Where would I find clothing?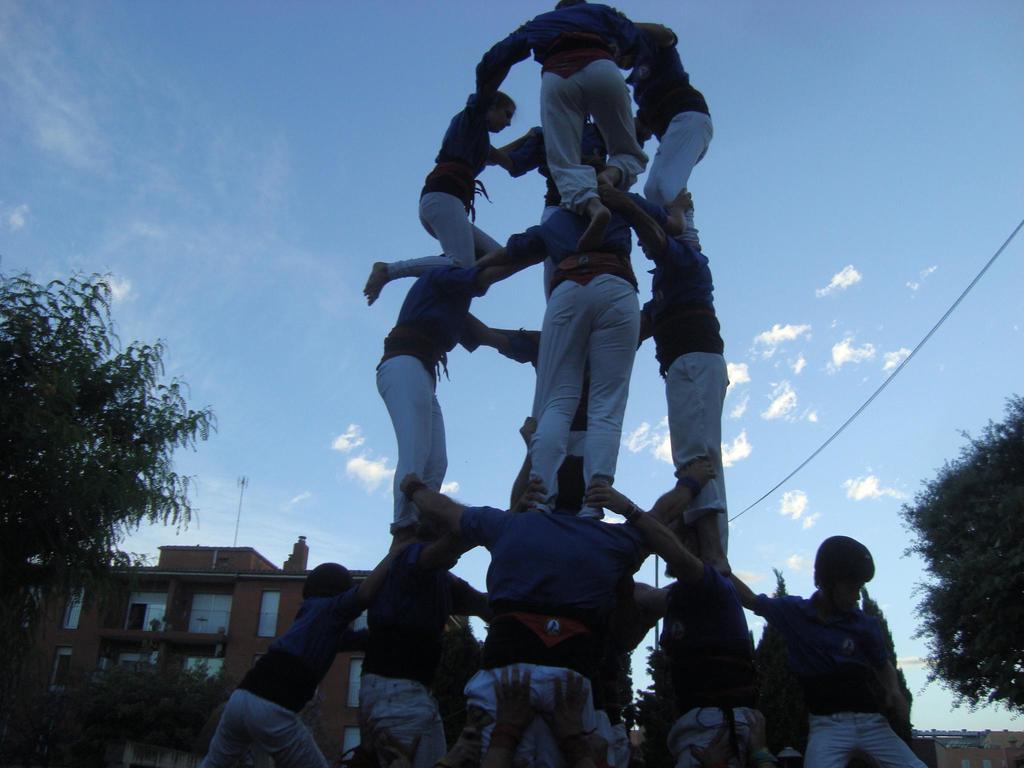
At box=[614, 37, 718, 270].
